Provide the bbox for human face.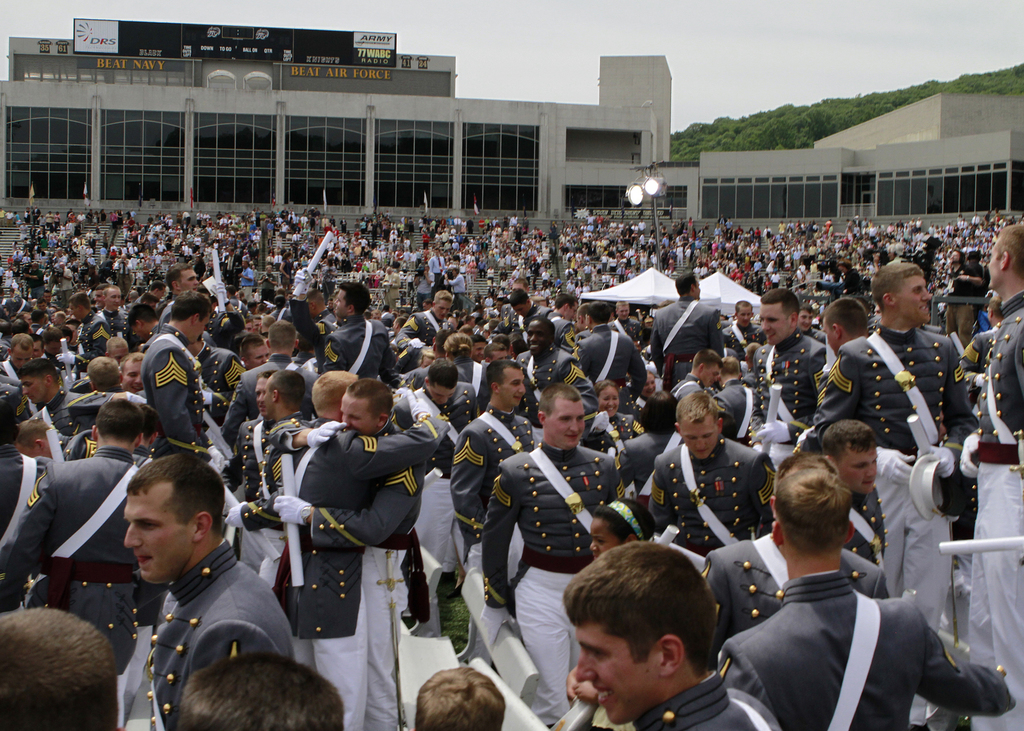
box(122, 360, 144, 395).
